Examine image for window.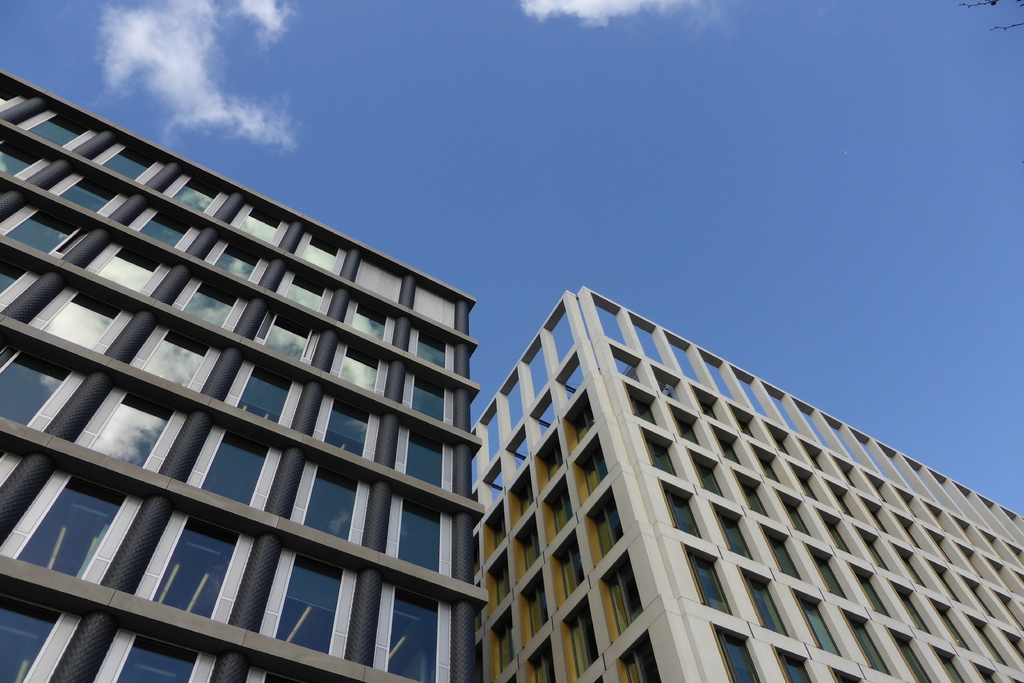
Examination result: 182, 278, 238, 323.
